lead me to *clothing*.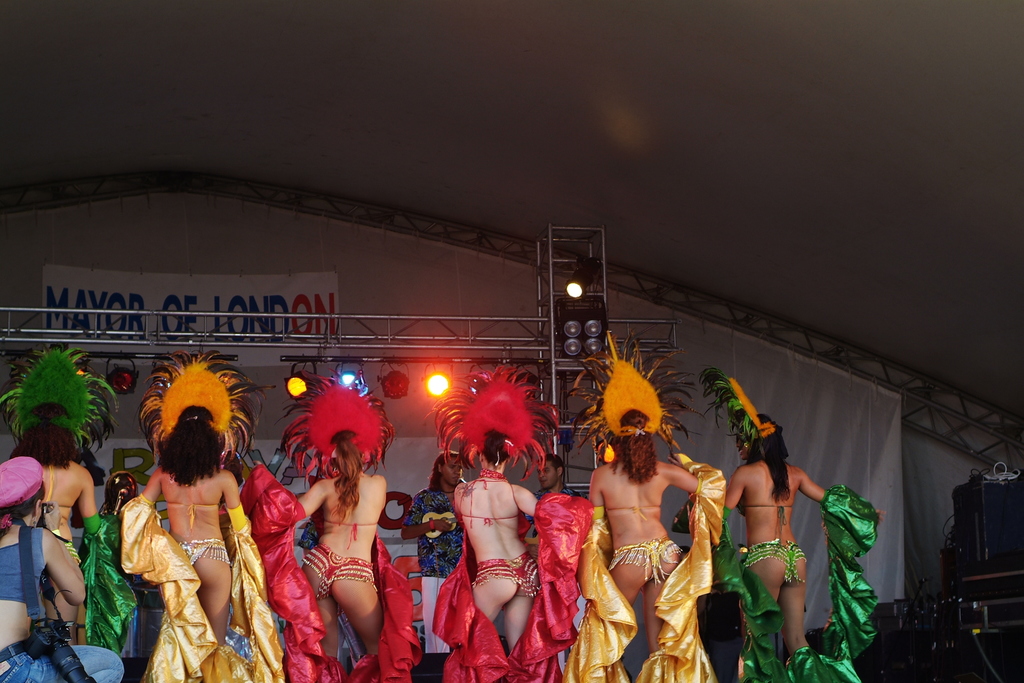
Lead to x1=734 y1=541 x2=806 y2=582.
